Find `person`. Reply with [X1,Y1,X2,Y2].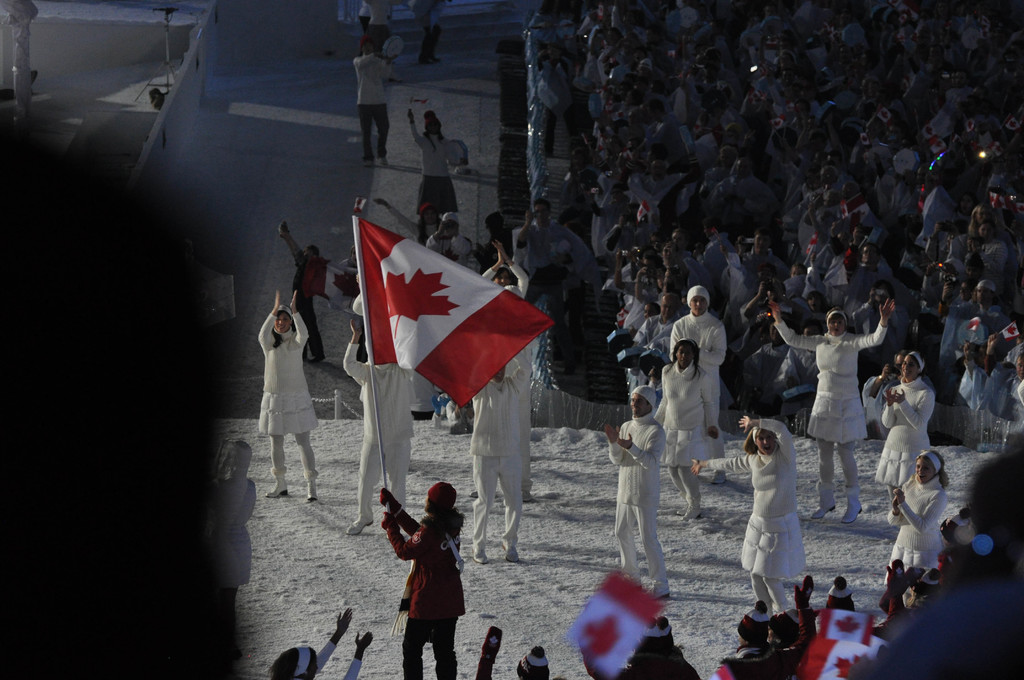
[824,568,856,607].
